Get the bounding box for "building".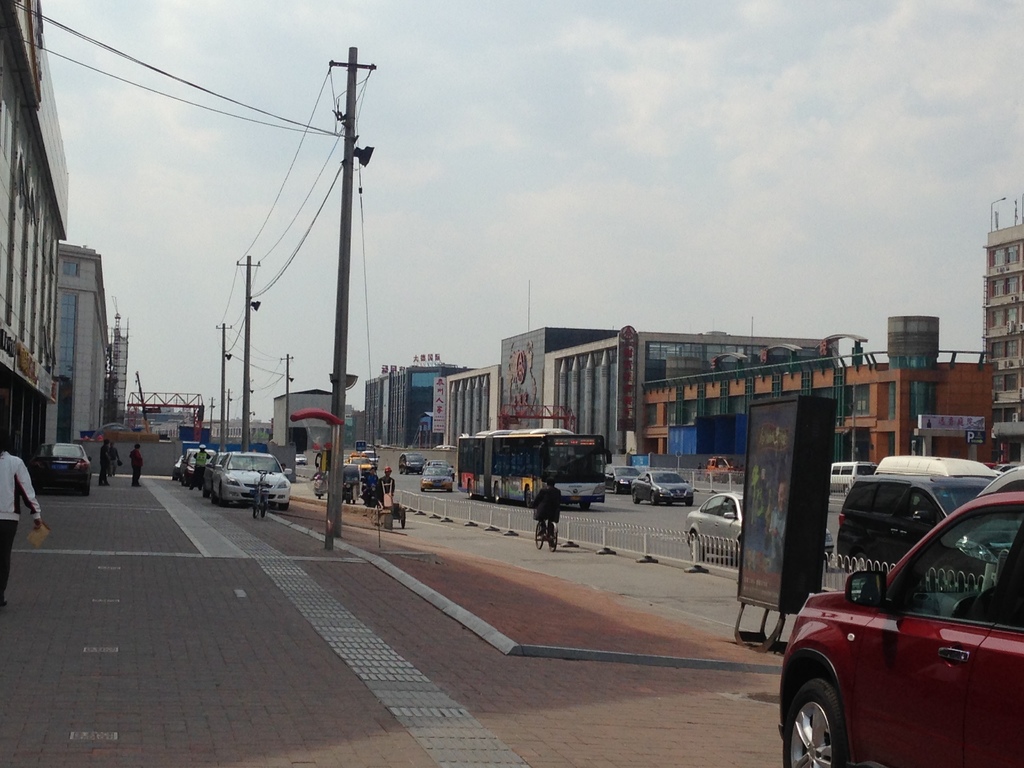
44 243 111 445.
